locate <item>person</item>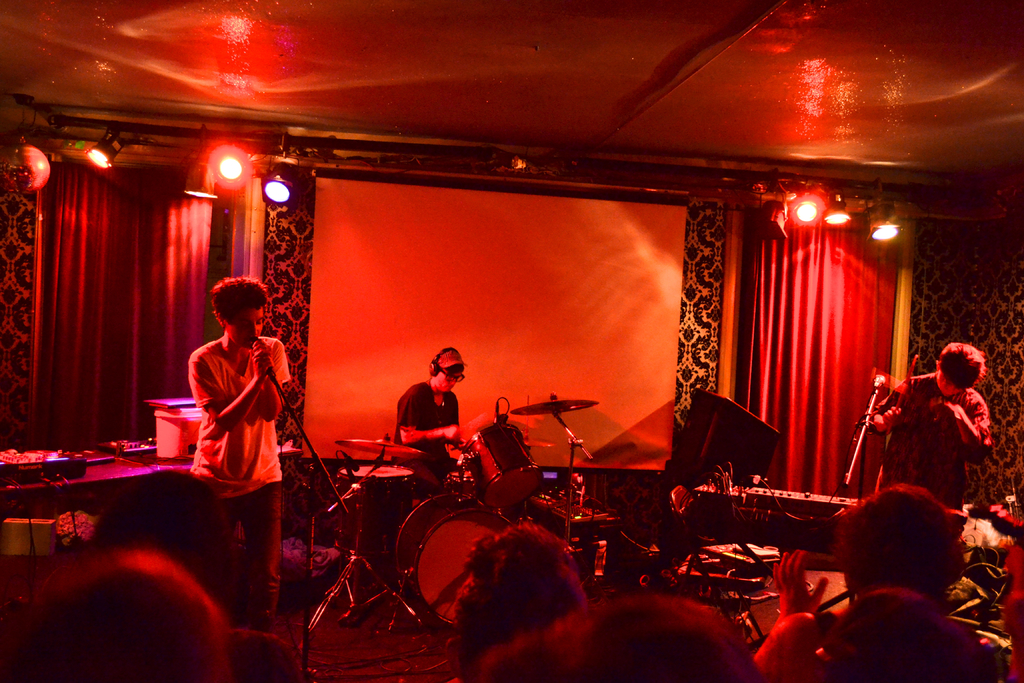
[left=392, top=348, right=474, bottom=504]
